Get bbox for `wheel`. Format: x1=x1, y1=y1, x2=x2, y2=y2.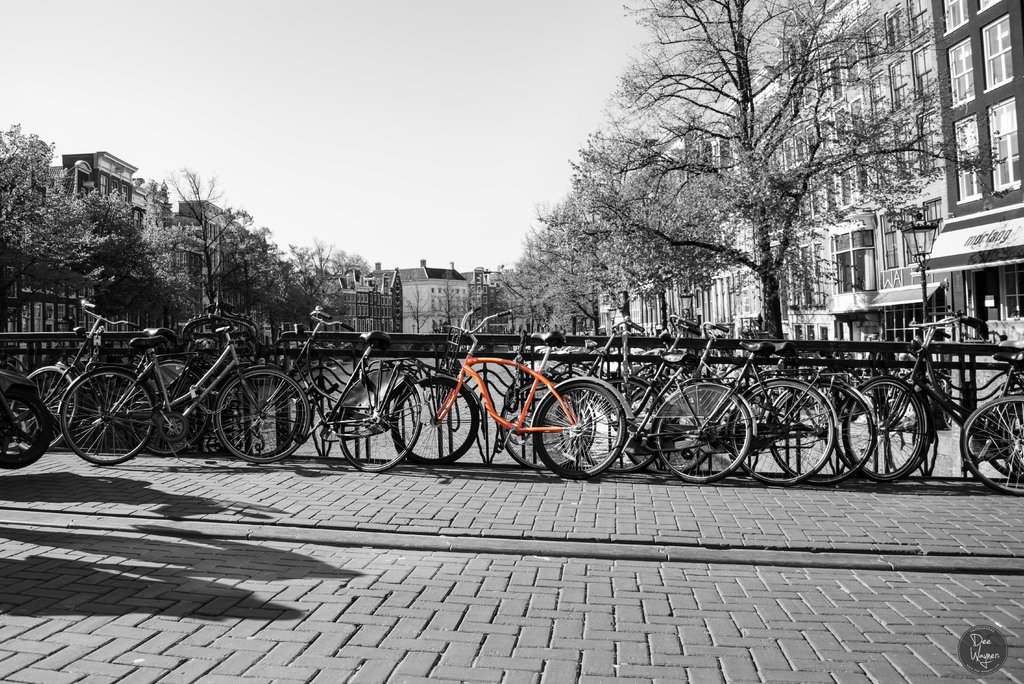
x1=7, y1=361, x2=80, y2=441.
